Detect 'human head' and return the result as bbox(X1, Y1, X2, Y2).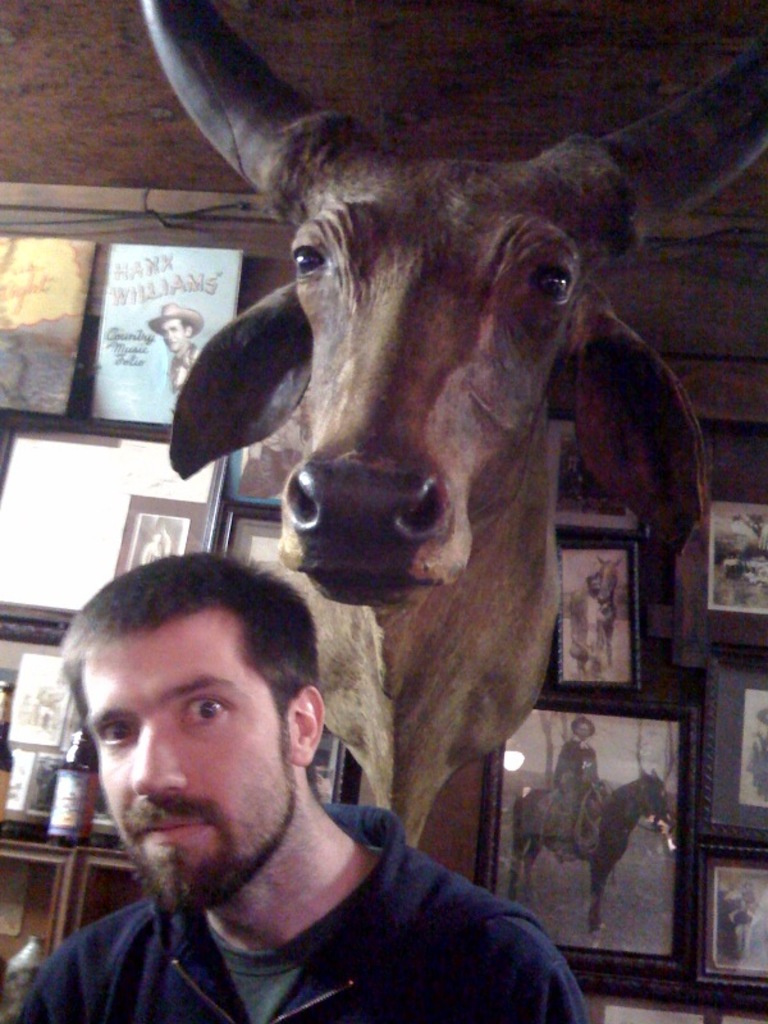
bbox(156, 296, 197, 352).
